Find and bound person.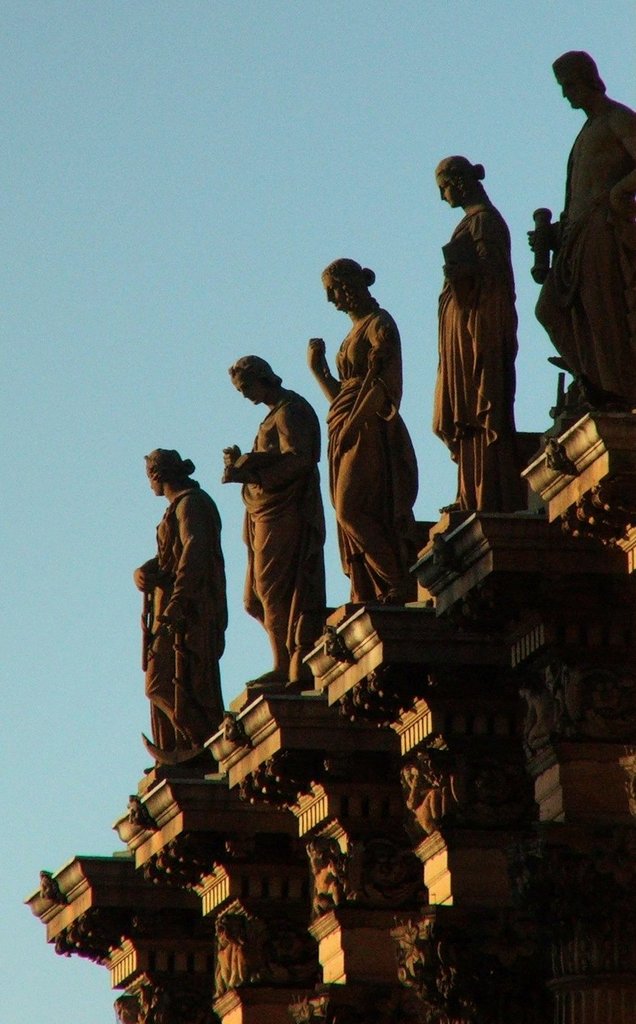
Bound: bbox=(438, 155, 520, 512).
